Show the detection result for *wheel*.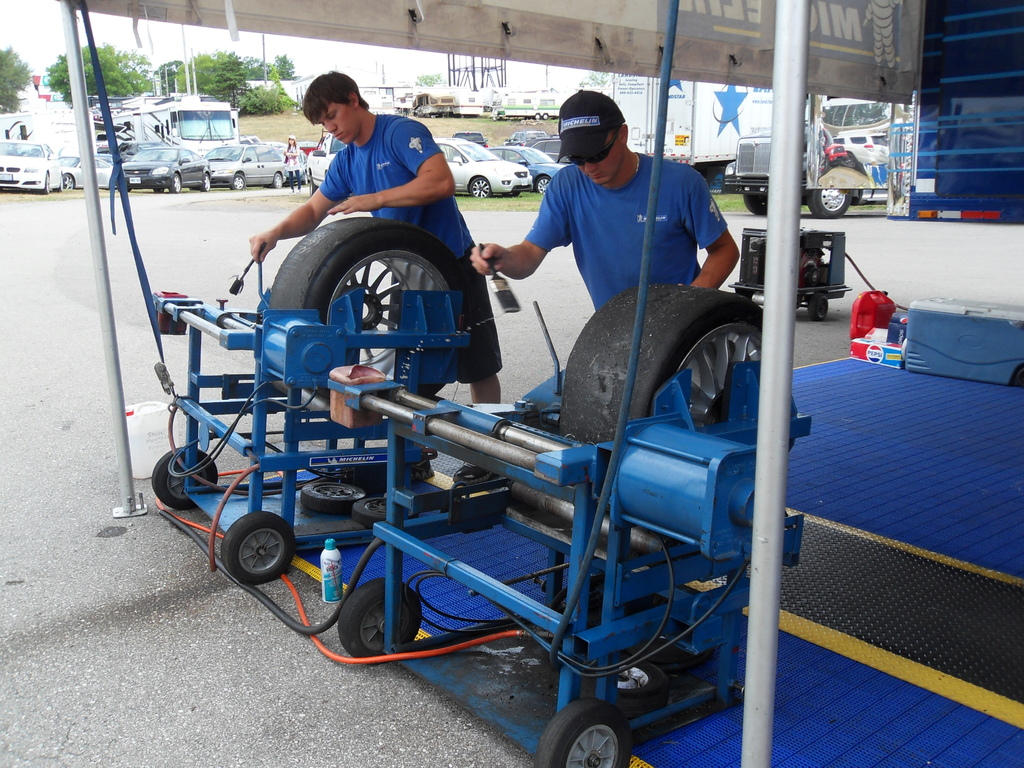
x1=149, y1=439, x2=223, y2=511.
